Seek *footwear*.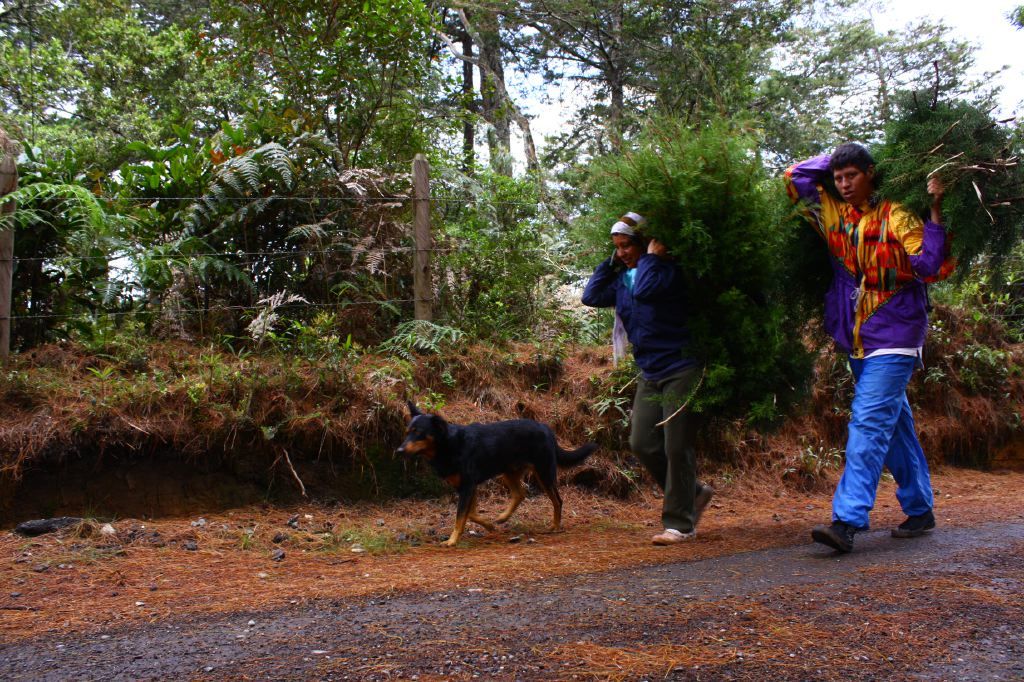
locate(809, 519, 856, 555).
